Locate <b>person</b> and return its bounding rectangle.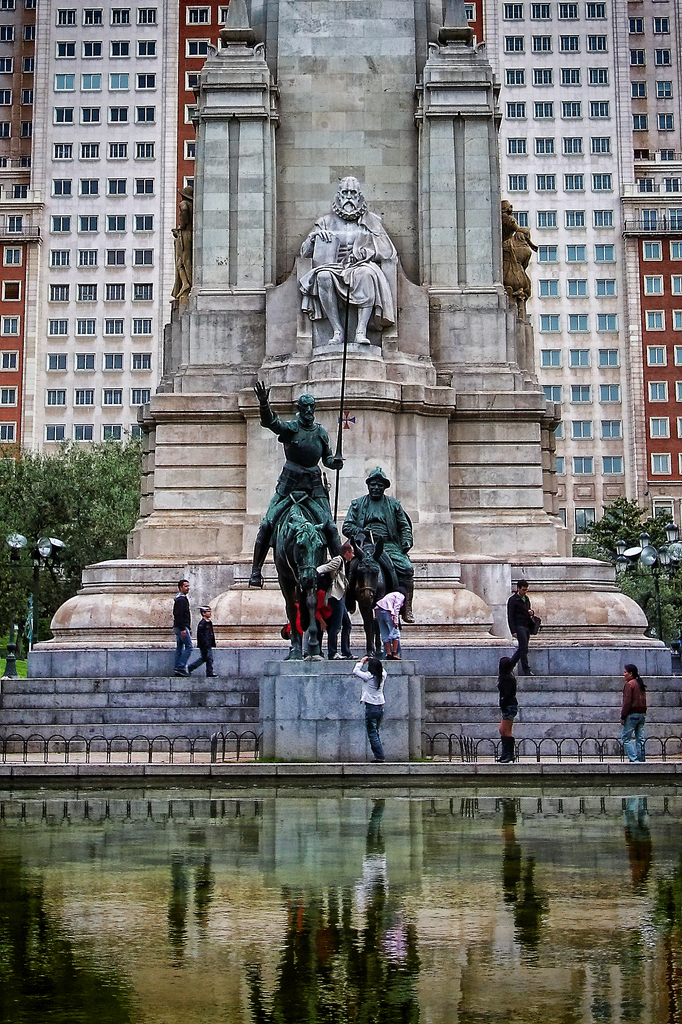
503, 577, 543, 671.
